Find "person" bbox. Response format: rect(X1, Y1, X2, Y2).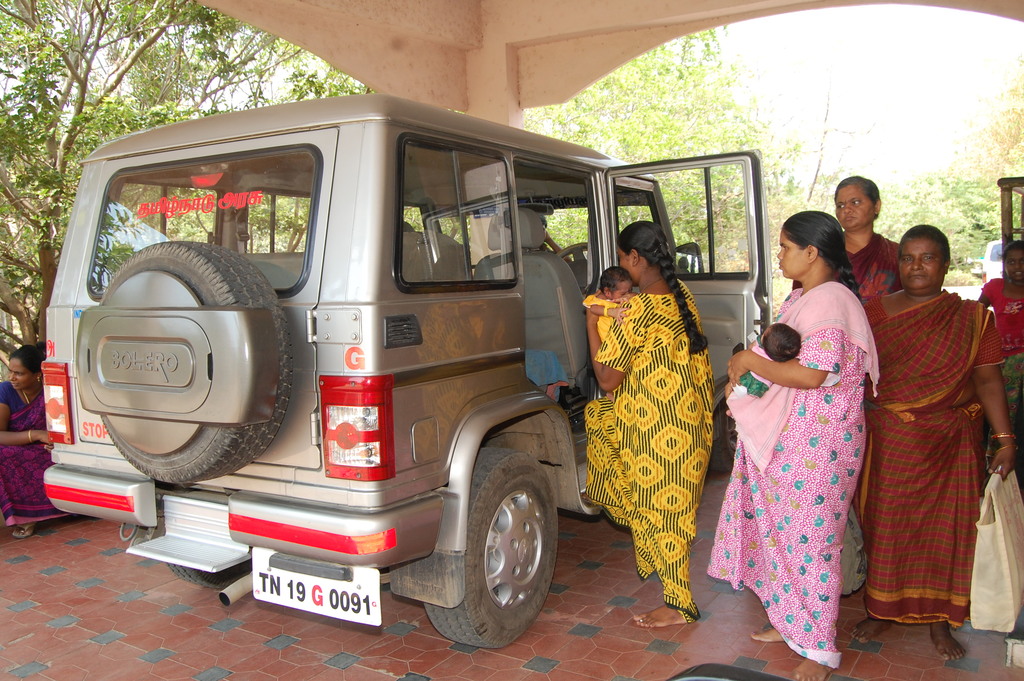
rect(975, 241, 1023, 649).
